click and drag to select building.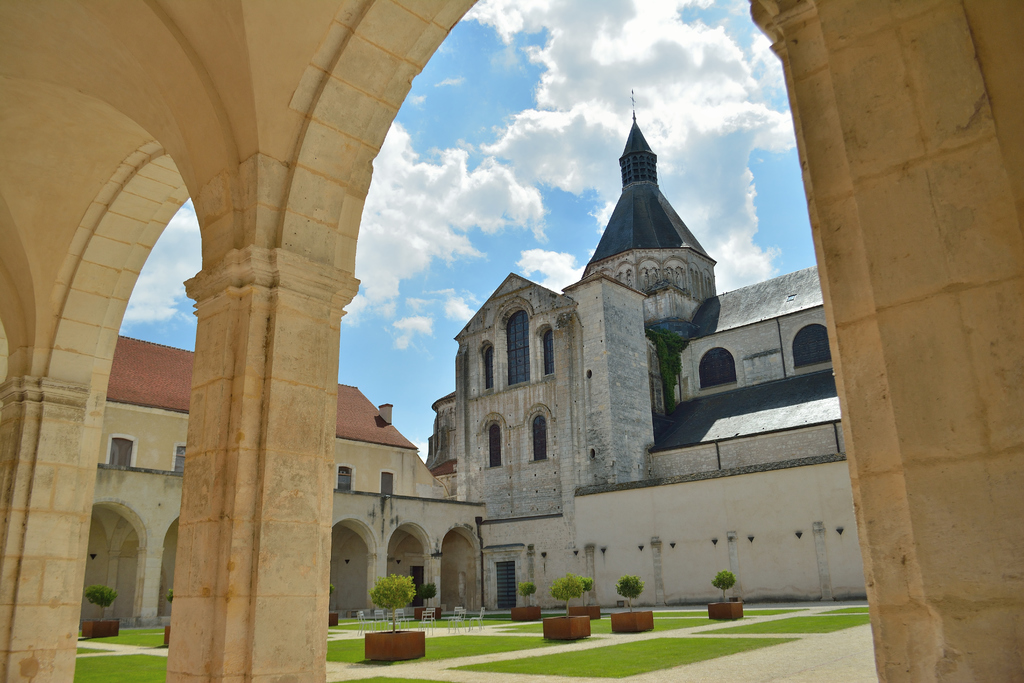
Selection: 422 88 868 613.
